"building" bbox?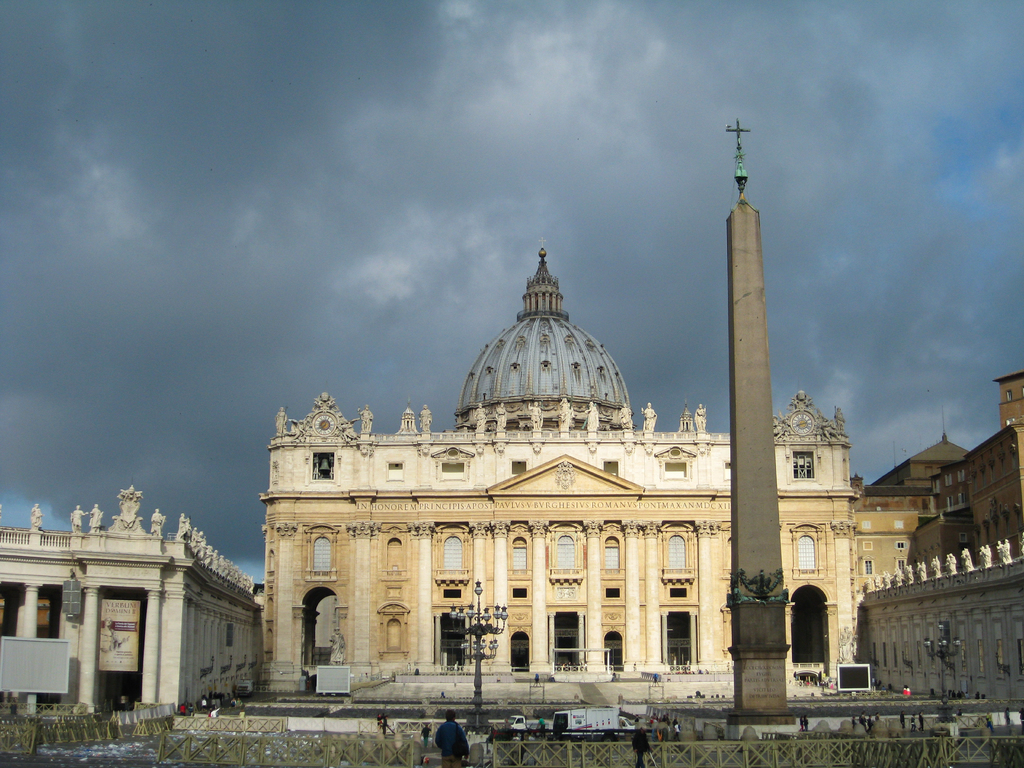
(255,240,916,699)
